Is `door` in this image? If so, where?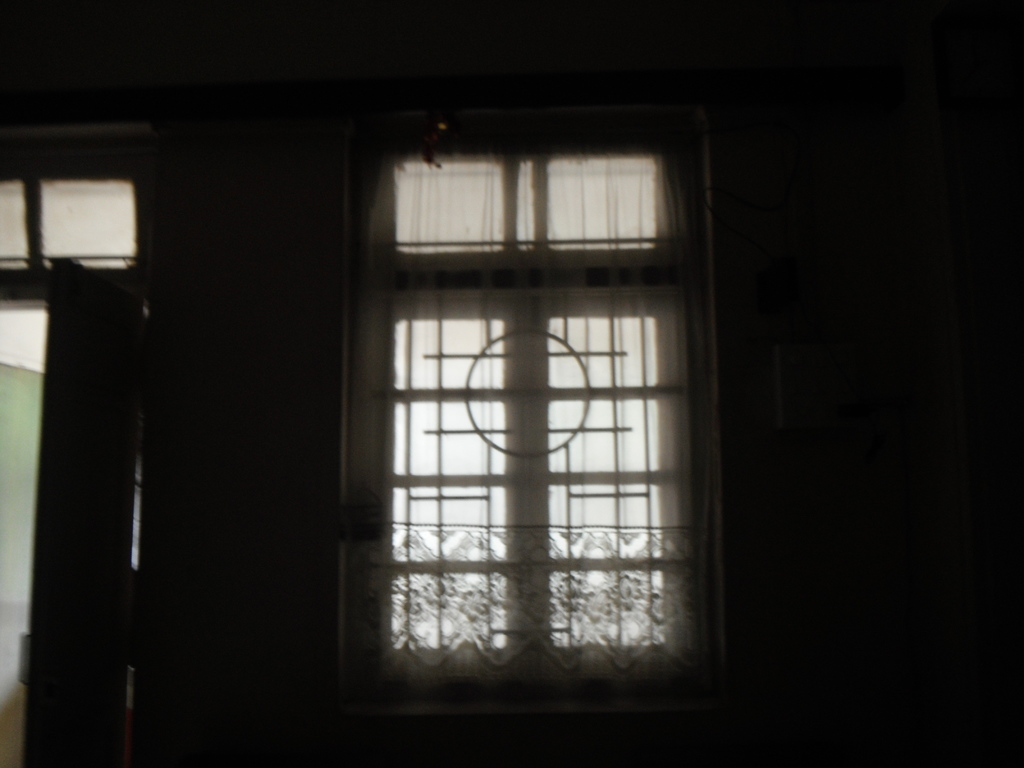
Yes, at 10/243/158/767.
